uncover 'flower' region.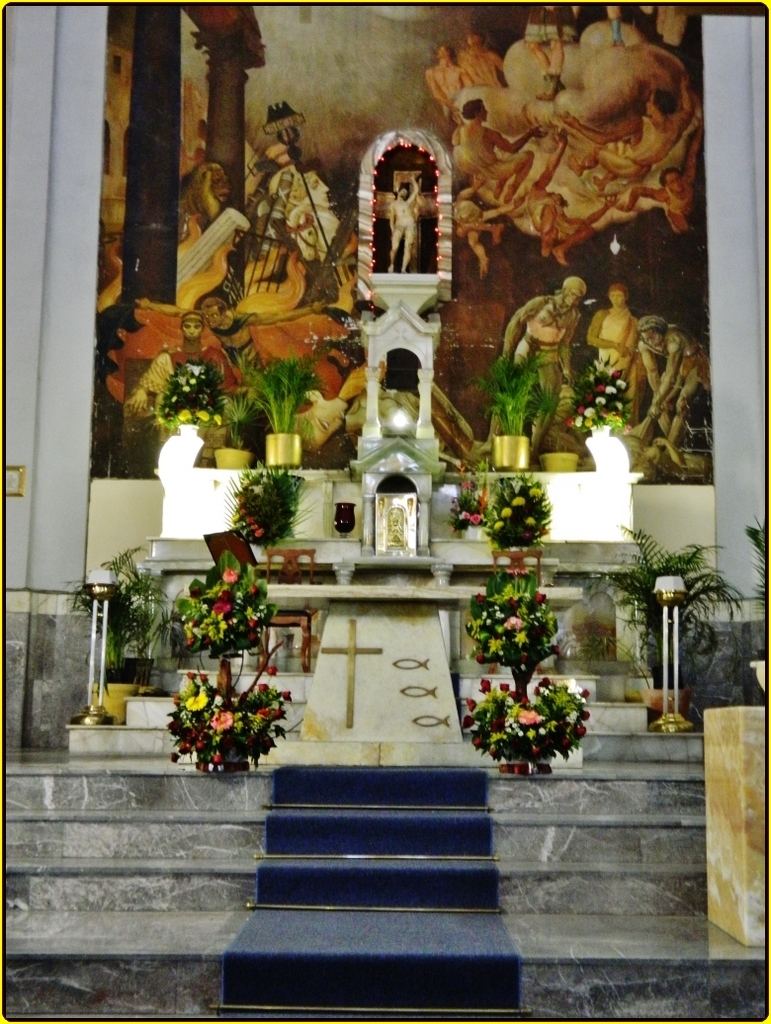
Uncovered: {"left": 491, "top": 638, "right": 502, "bottom": 655}.
